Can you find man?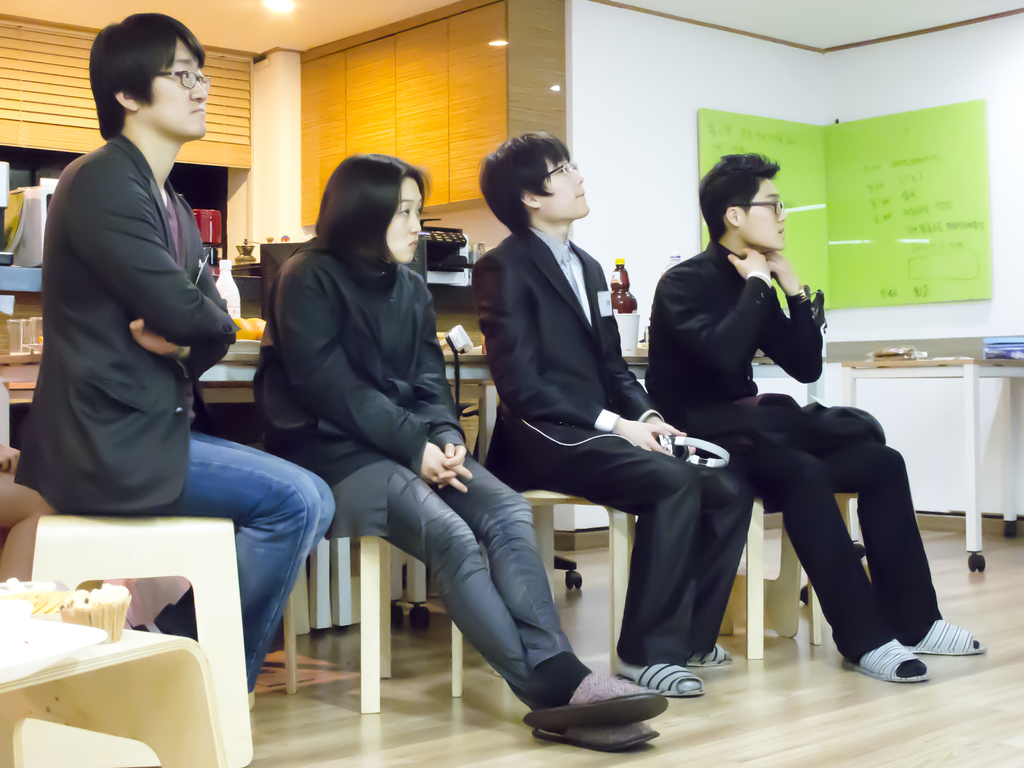
Yes, bounding box: region(656, 155, 996, 674).
